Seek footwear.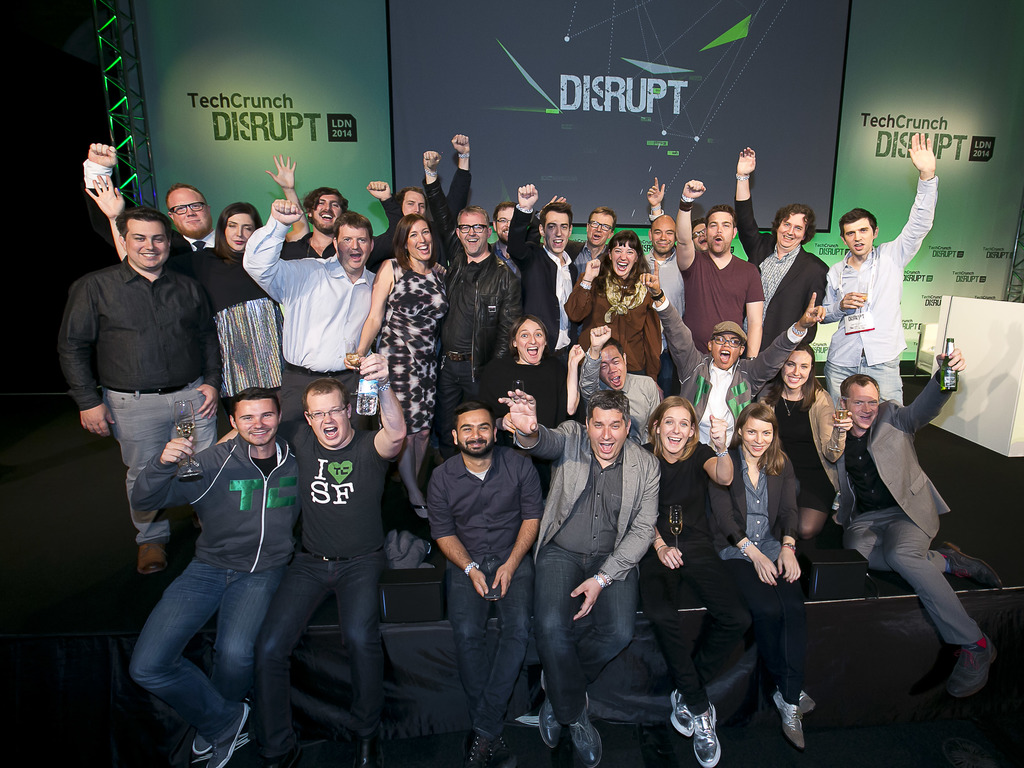
Rect(490, 737, 518, 767).
